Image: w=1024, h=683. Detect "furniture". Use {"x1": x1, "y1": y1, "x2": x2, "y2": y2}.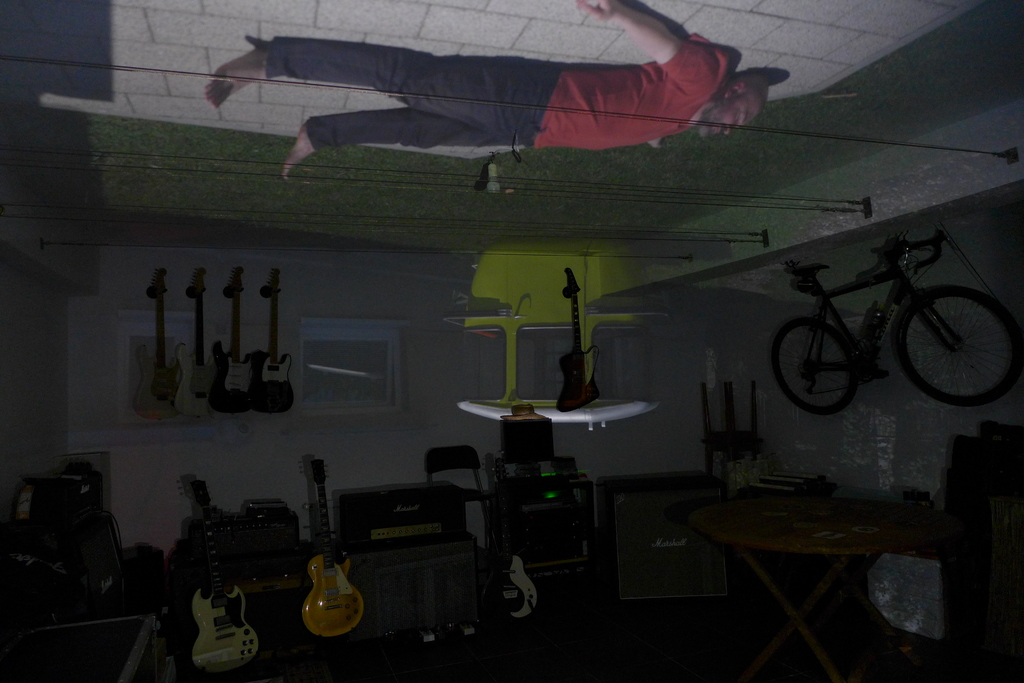
{"x1": 487, "y1": 476, "x2": 591, "y2": 578}.
